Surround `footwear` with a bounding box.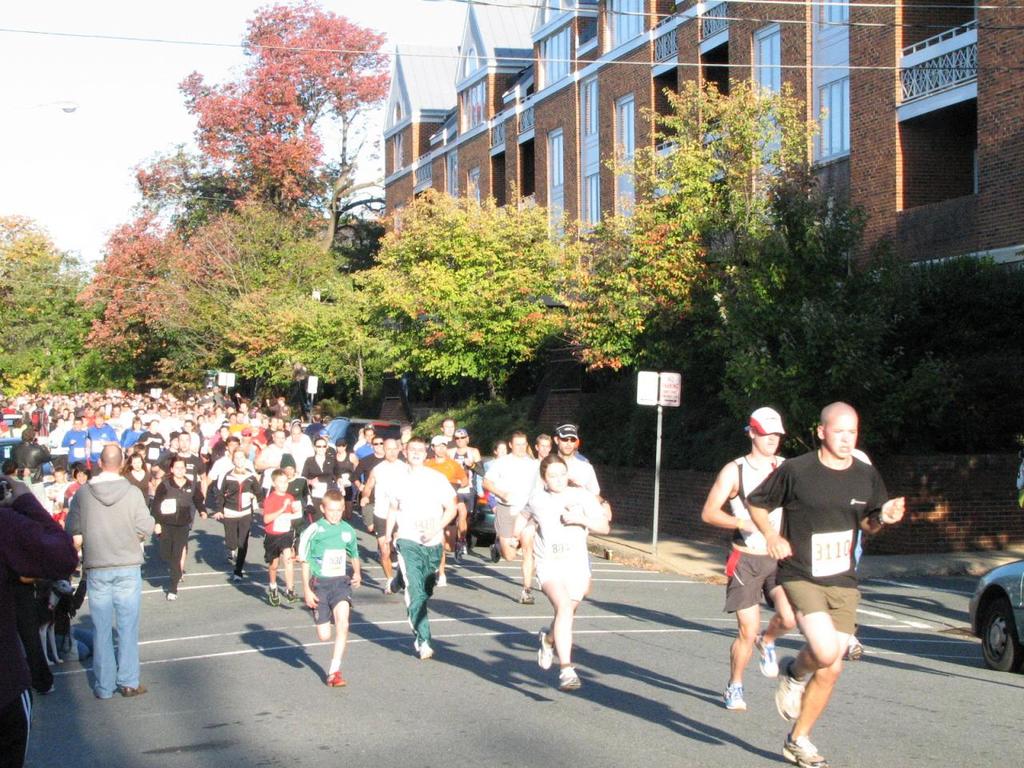
select_region(519, 586, 543, 608).
